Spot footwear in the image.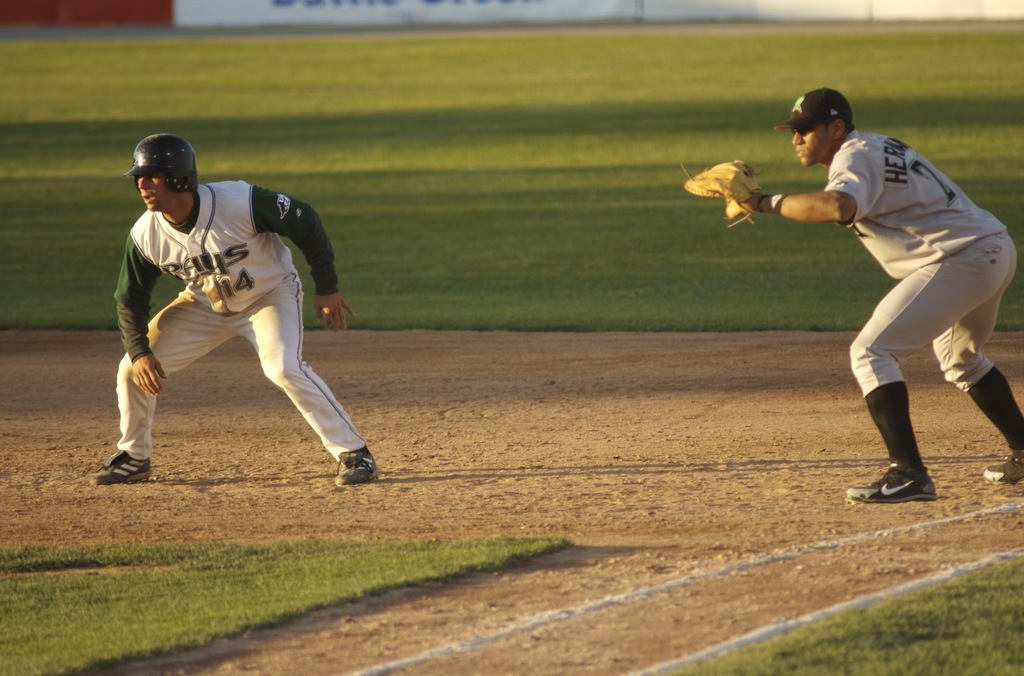
footwear found at locate(333, 446, 378, 490).
